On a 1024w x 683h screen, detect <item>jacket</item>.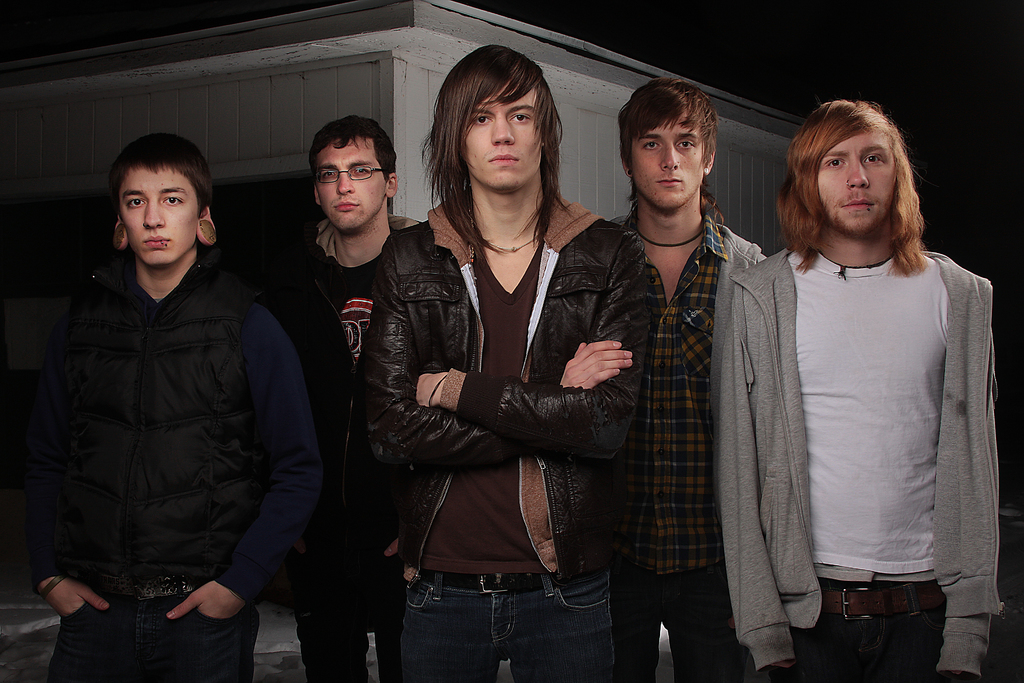
[355, 198, 646, 588].
